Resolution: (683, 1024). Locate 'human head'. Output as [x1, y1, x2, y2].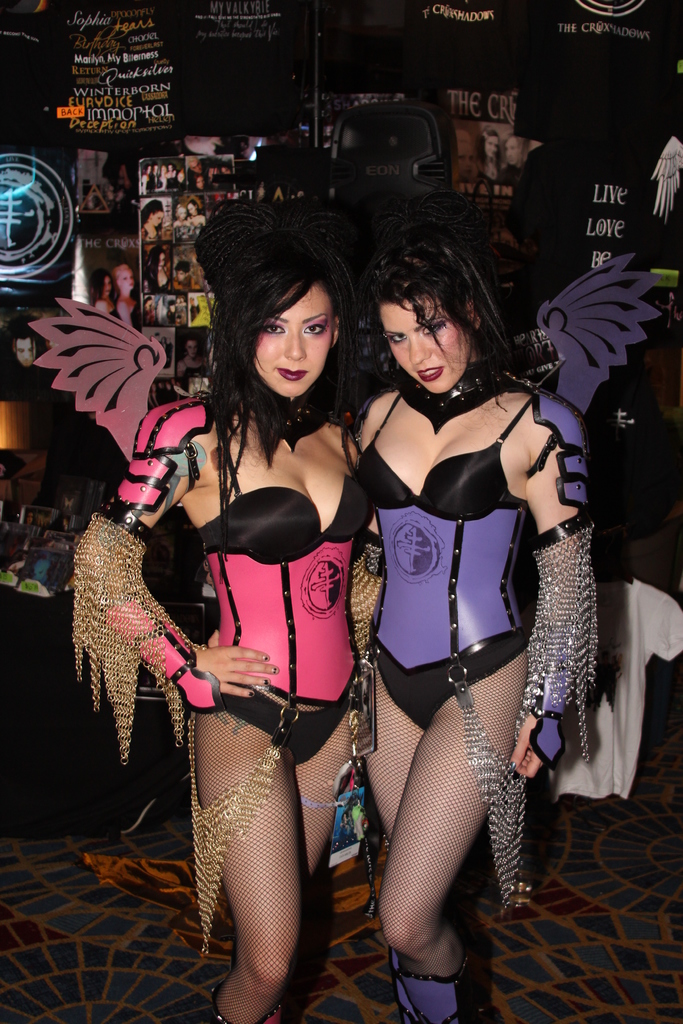
[172, 205, 186, 220].
